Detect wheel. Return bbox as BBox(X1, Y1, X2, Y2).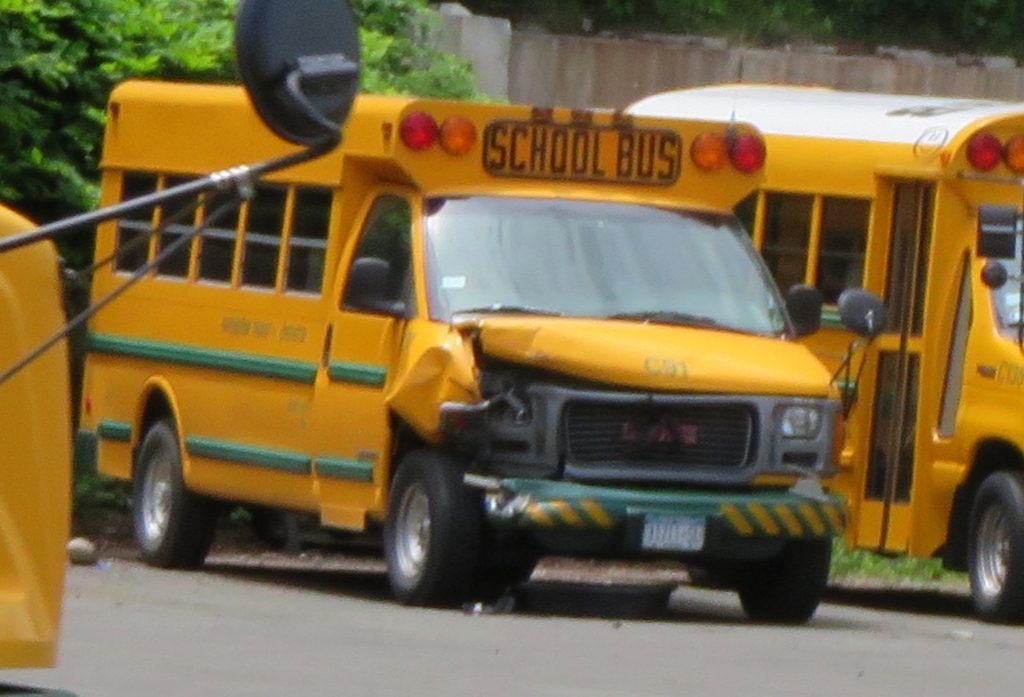
BBox(372, 442, 487, 612).
